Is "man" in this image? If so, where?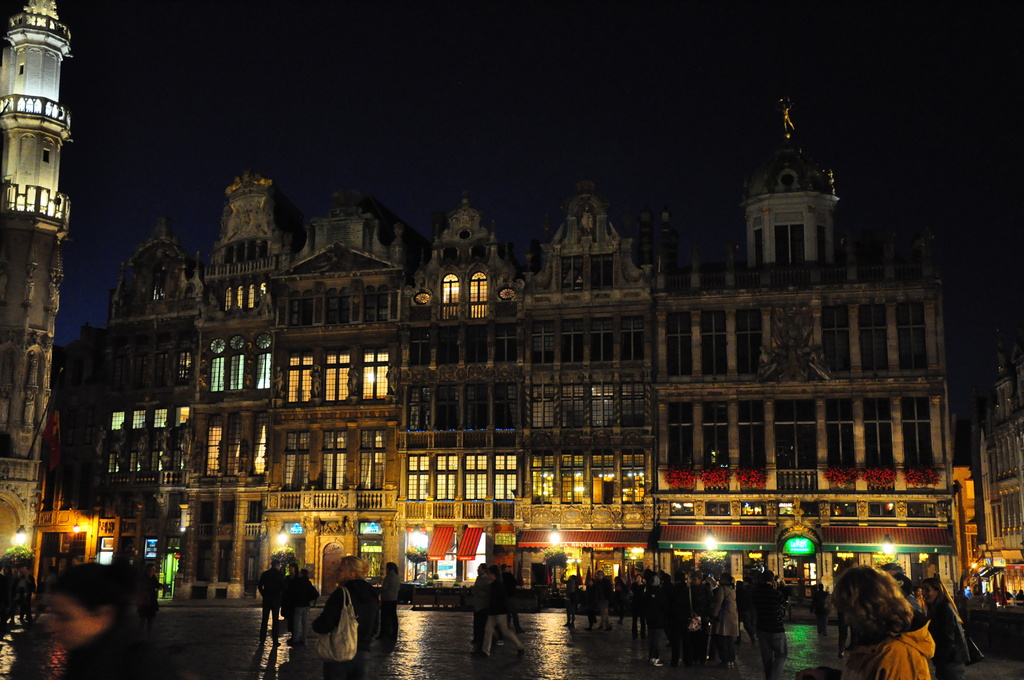
Yes, at {"left": 467, "top": 561, "right": 490, "bottom": 652}.
